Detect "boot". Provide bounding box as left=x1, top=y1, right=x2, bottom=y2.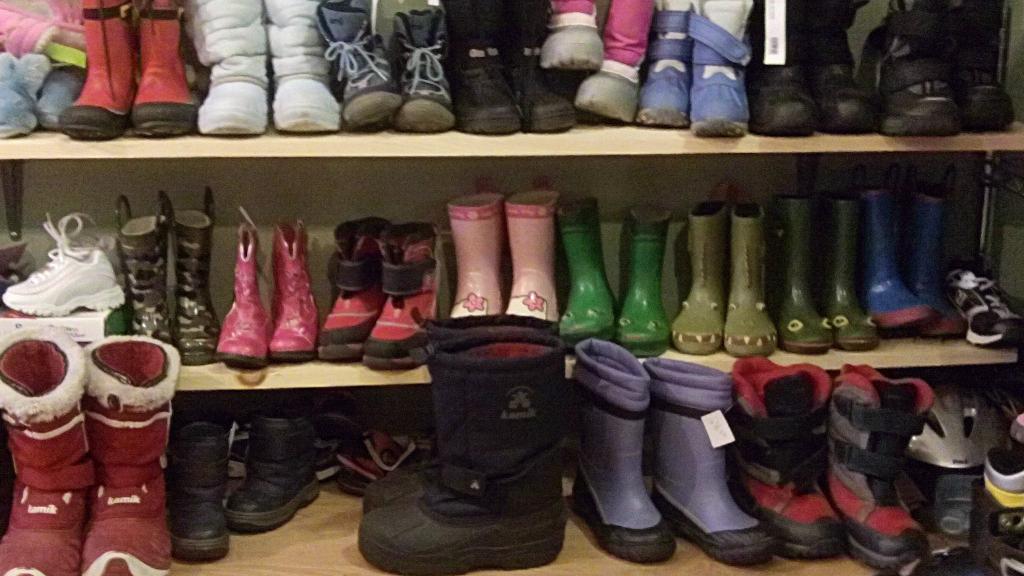
left=359, top=314, right=561, bottom=505.
